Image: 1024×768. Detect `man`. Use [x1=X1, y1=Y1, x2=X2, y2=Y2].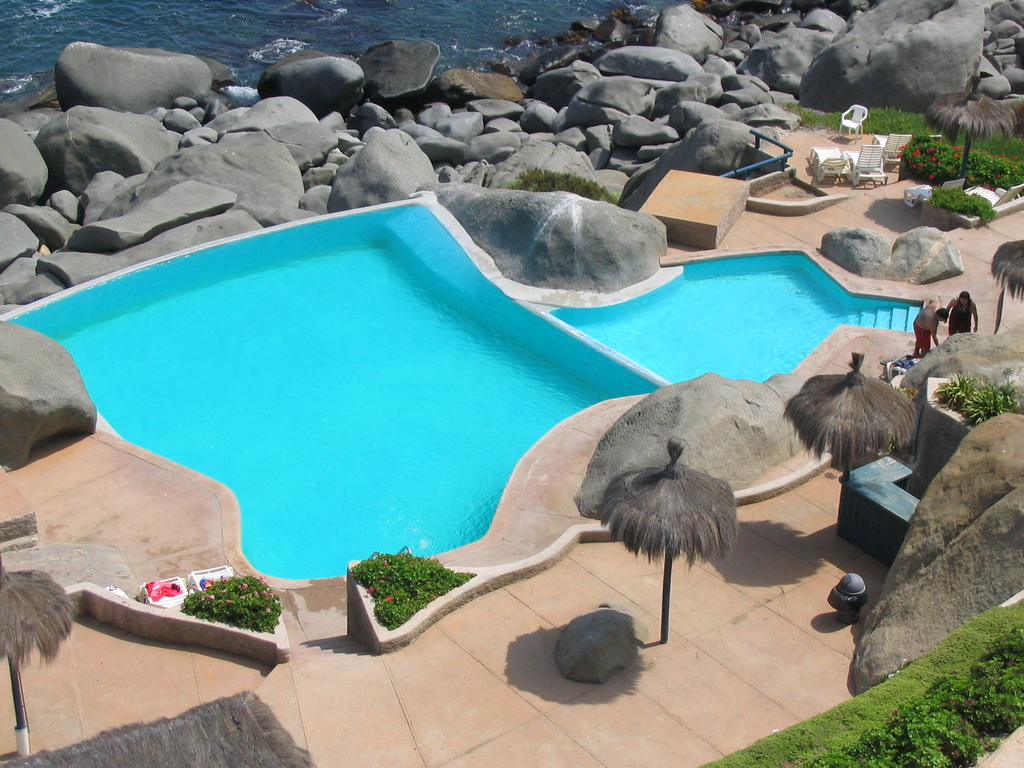
[x1=941, y1=291, x2=978, y2=335].
